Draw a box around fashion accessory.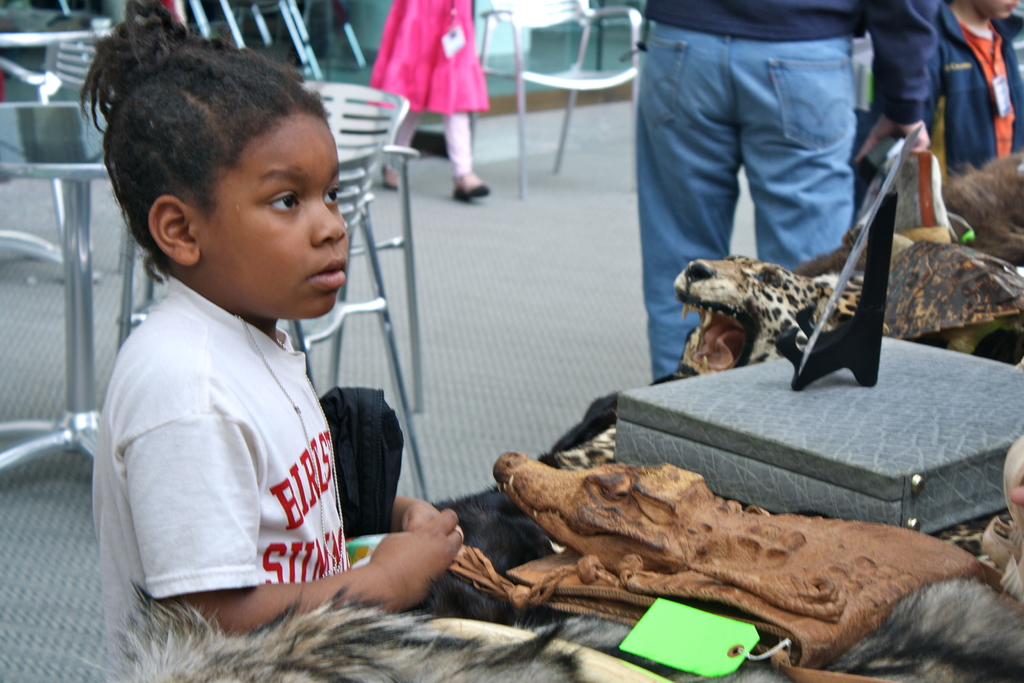
[382,165,398,189].
